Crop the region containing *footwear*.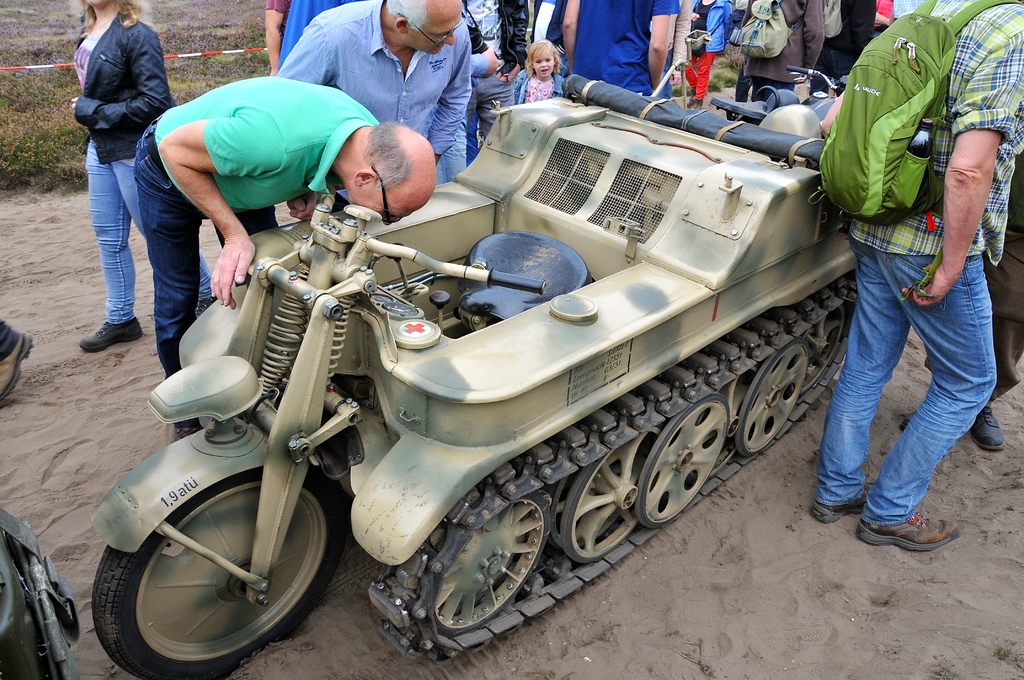
Crop region: <bbox>0, 321, 39, 398</bbox>.
